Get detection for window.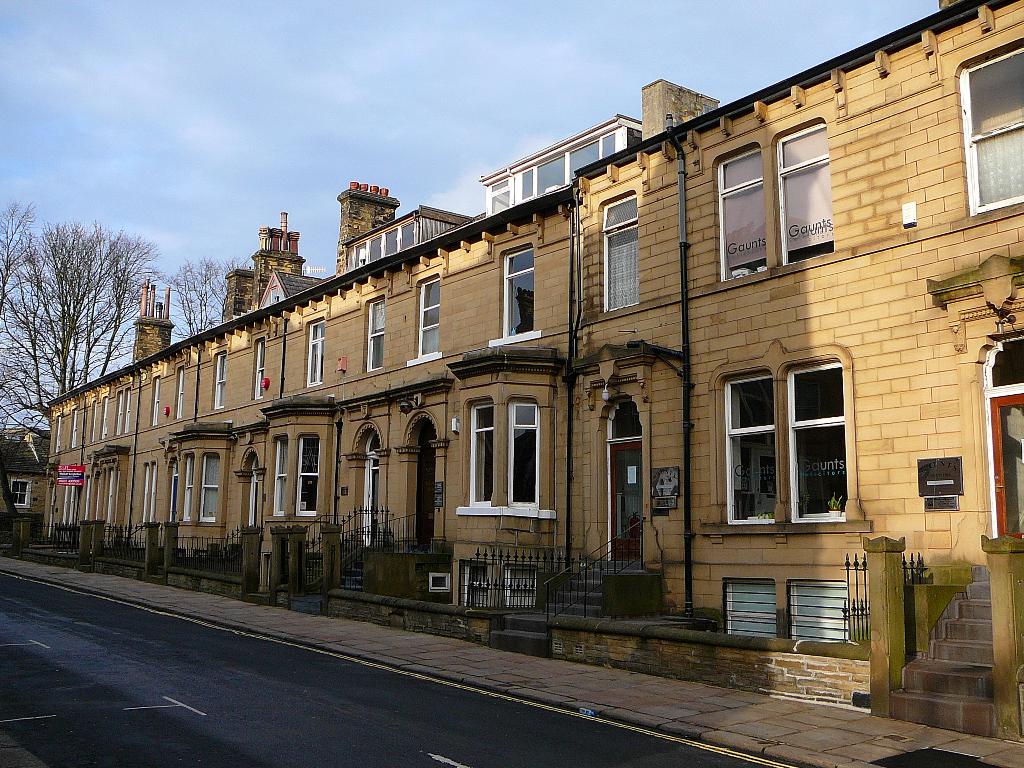
Detection: <box>255,336,266,399</box>.
